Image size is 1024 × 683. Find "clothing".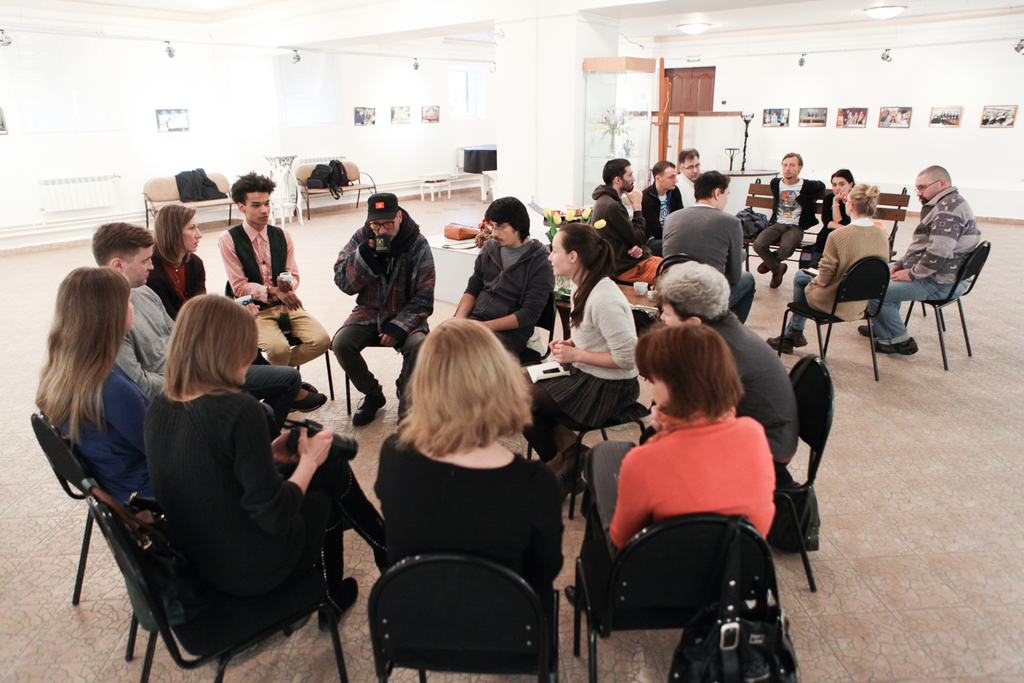
[132,388,388,617].
